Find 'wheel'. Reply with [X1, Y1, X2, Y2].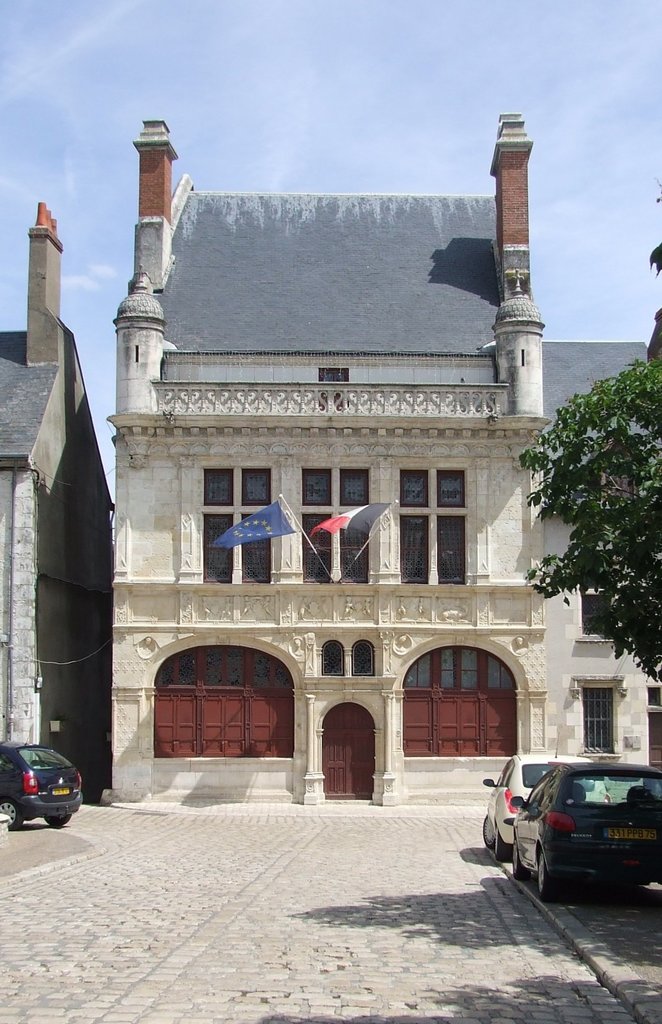
[494, 833, 512, 858].
